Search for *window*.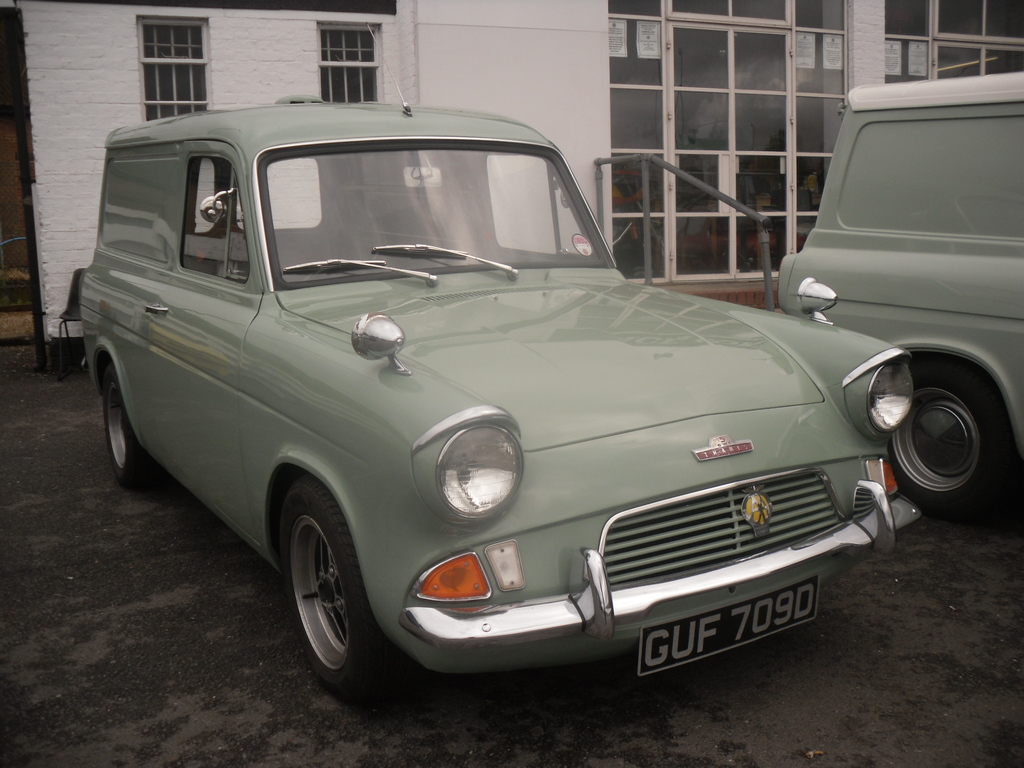
Found at BBox(840, 116, 1023, 238).
